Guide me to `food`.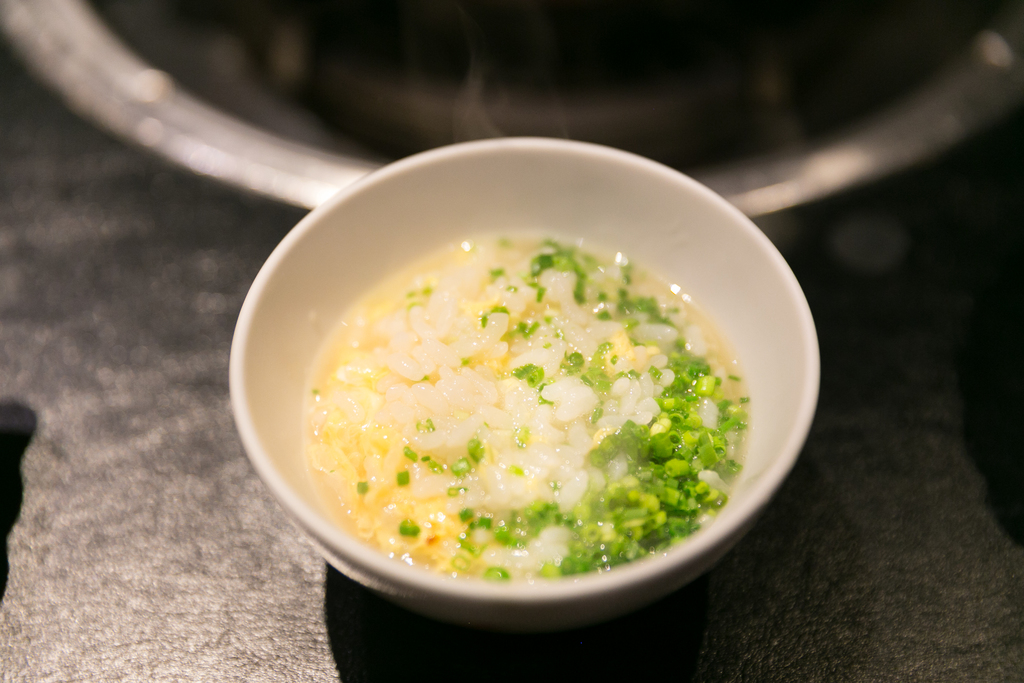
Guidance: <box>296,213,750,602</box>.
